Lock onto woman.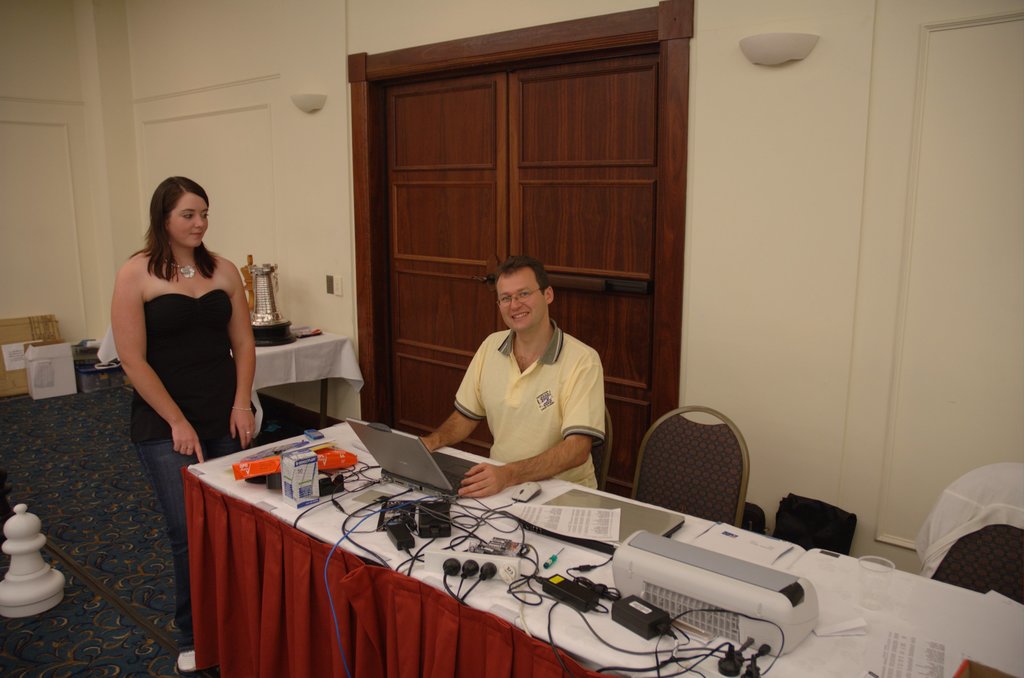
Locked: {"left": 116, "top": 168, "right": 260, "bottom": 675}.
